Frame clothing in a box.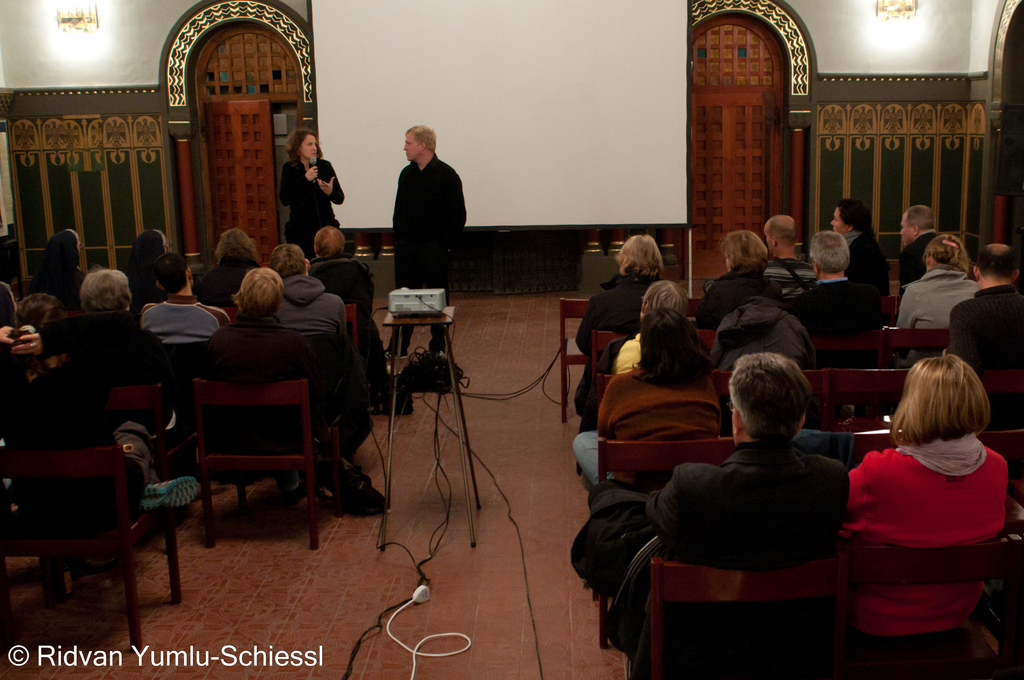
600,330,646,377.
